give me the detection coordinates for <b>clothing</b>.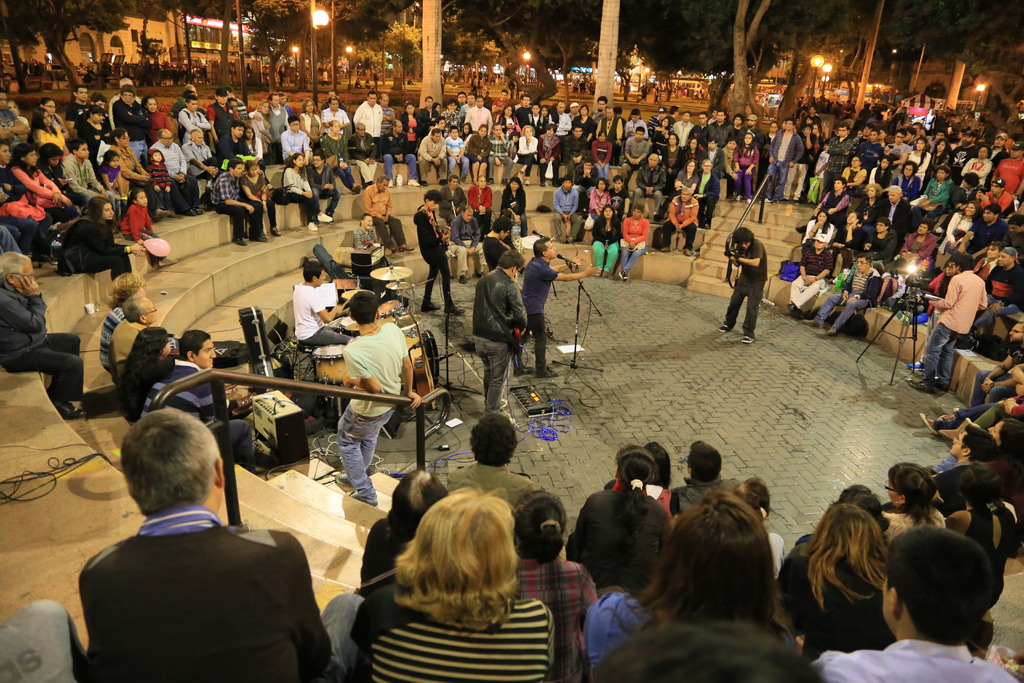
bbox=[141, 156, 191, 218].
